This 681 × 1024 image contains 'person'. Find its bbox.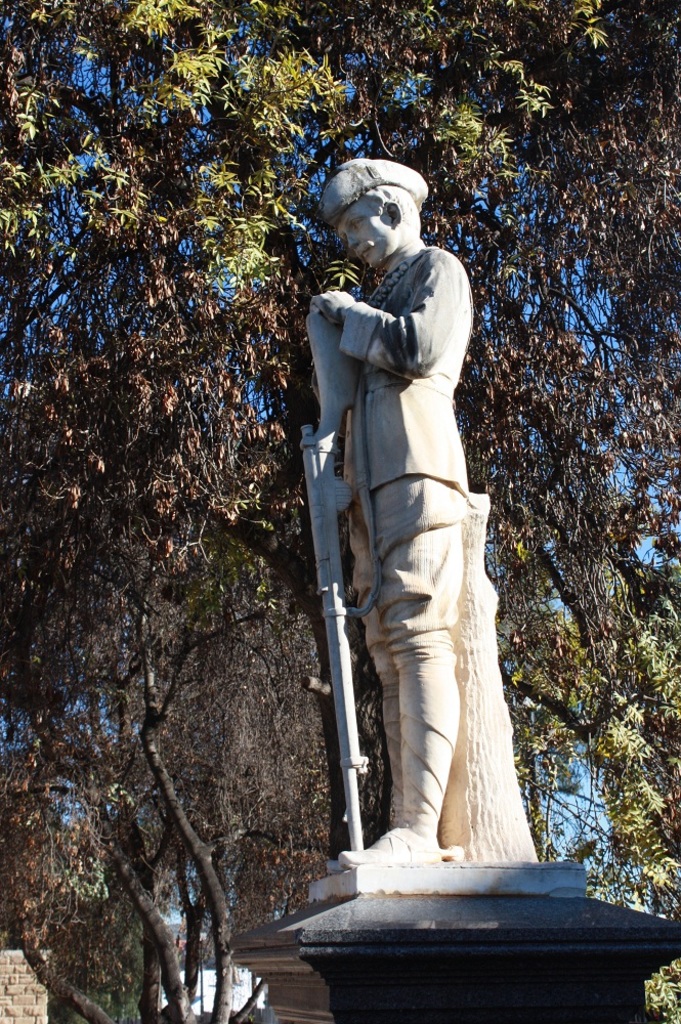
280 150 546 859.
